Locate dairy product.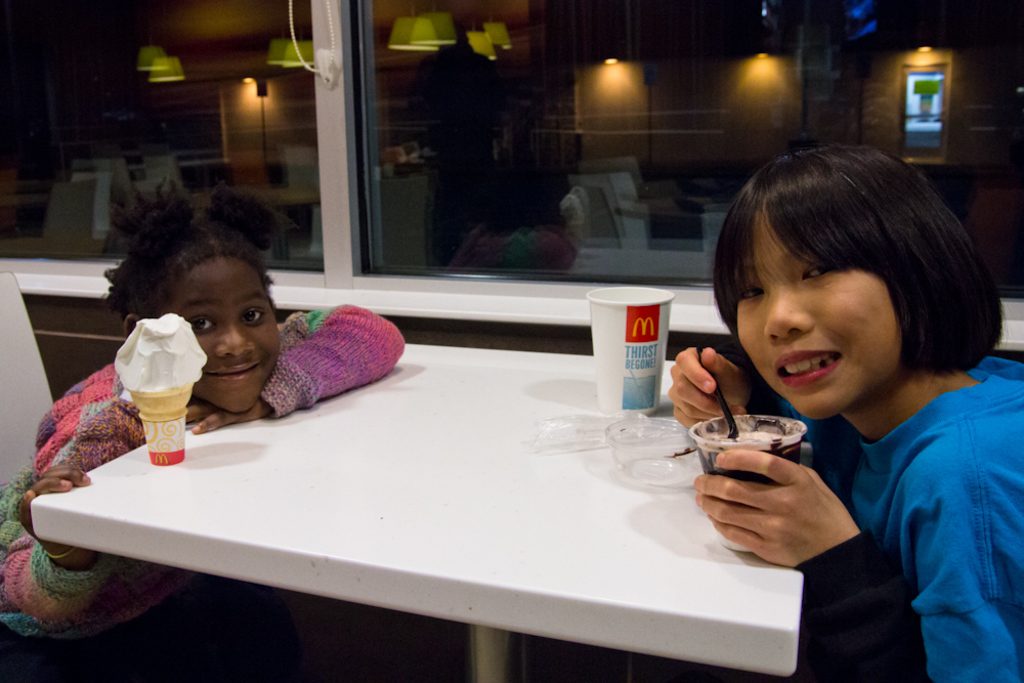
Bounding box: <bbox>118, 317, 205, 396</bbox>.
